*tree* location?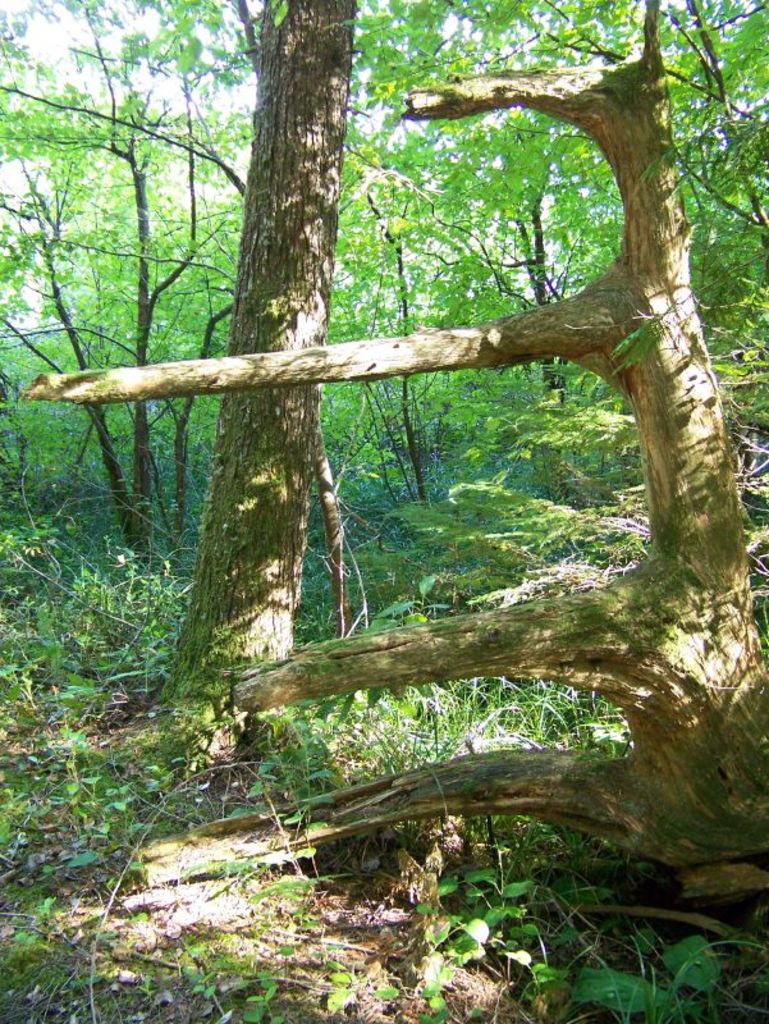
[14,1,768,924]
